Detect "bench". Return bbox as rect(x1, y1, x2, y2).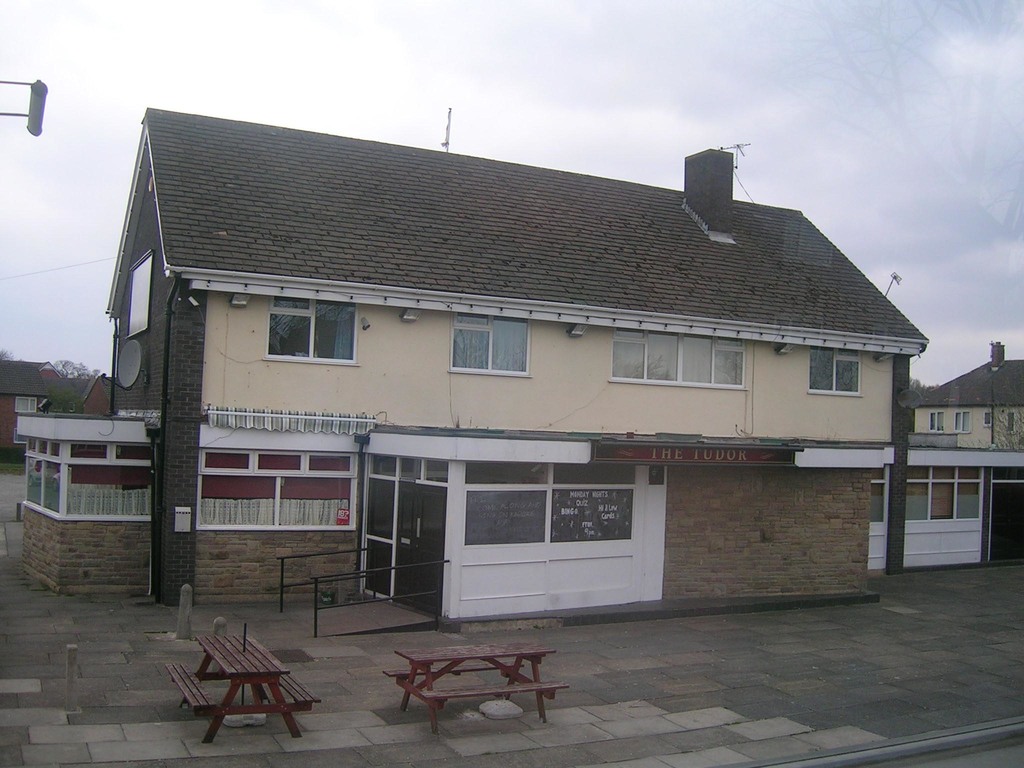
rect(164, 631, 323, 749).
